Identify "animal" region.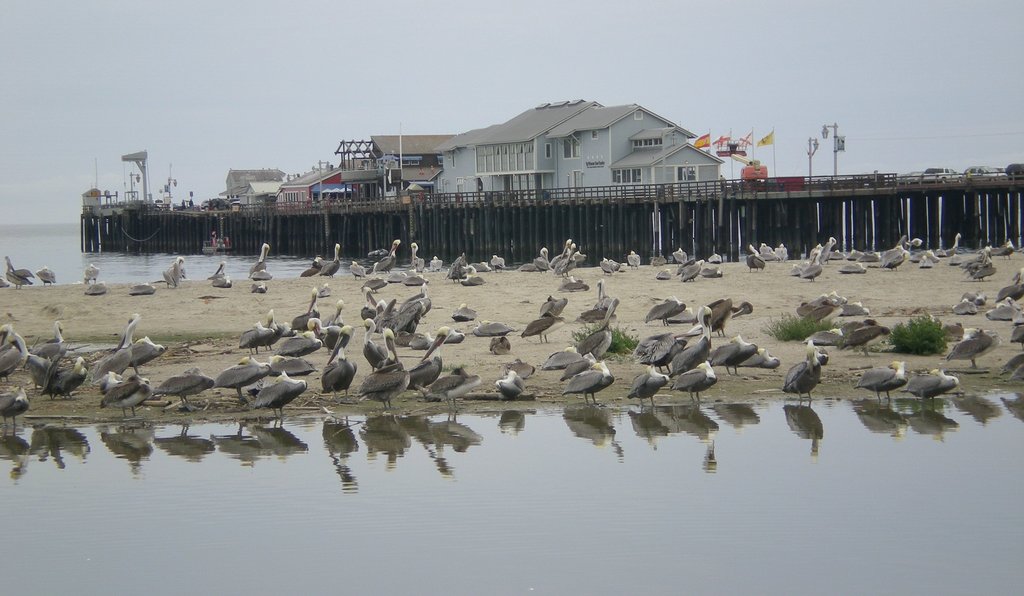
Region: [708,332,760,382].
